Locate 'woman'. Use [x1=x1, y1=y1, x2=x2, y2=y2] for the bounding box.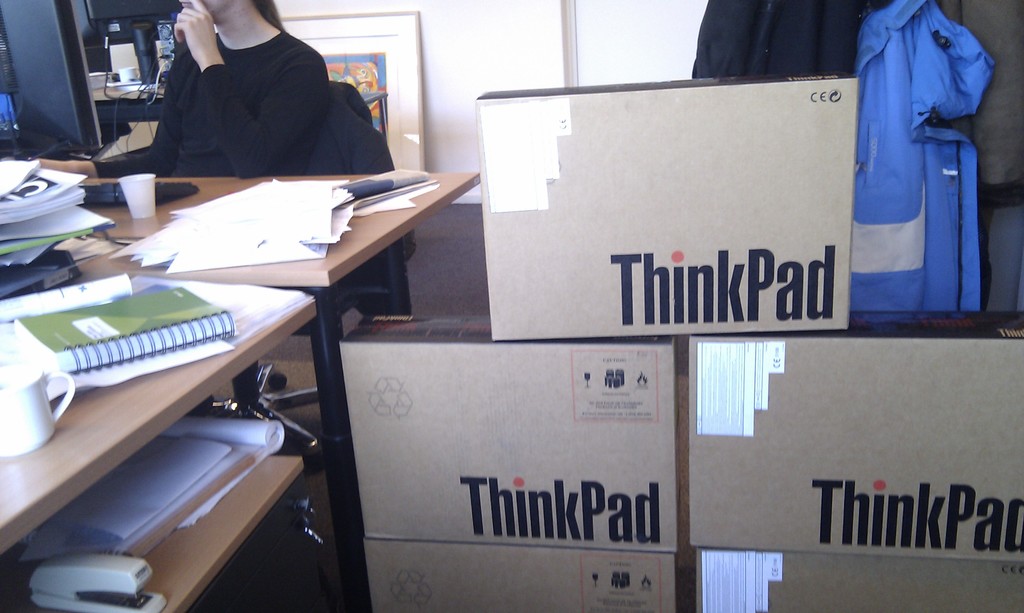
[x1=128, y1=0, x2=328, y2=175].
